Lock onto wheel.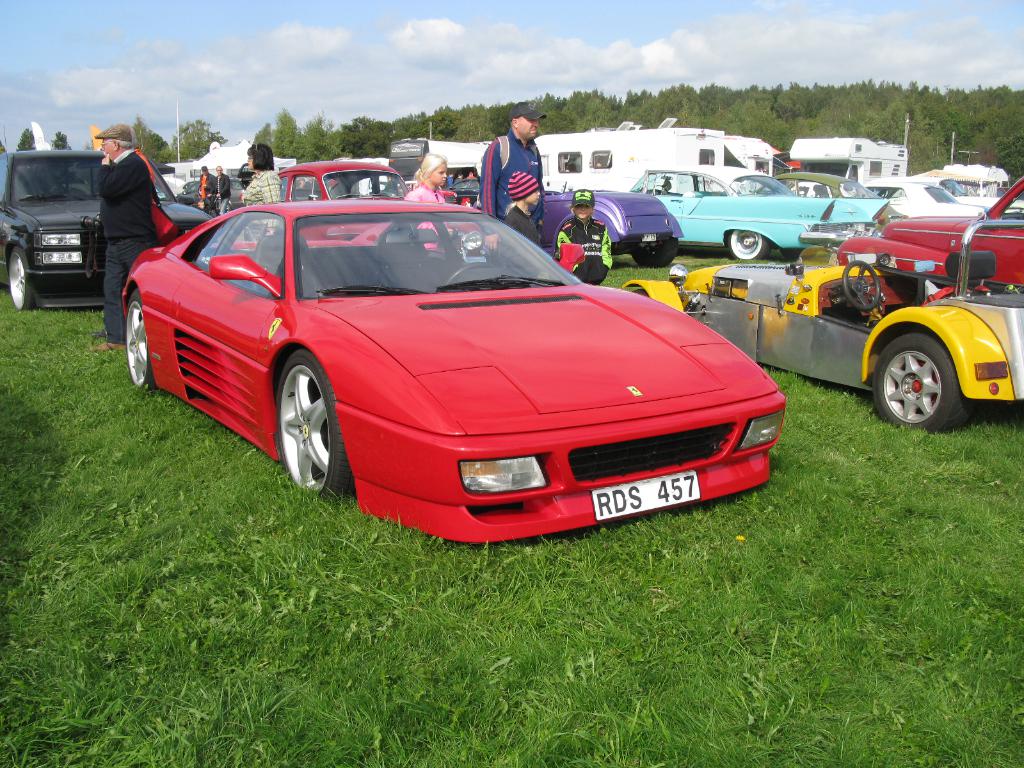
Locked: {"left": 275, "top": 351, "right": 337, "bottom": 508}.
